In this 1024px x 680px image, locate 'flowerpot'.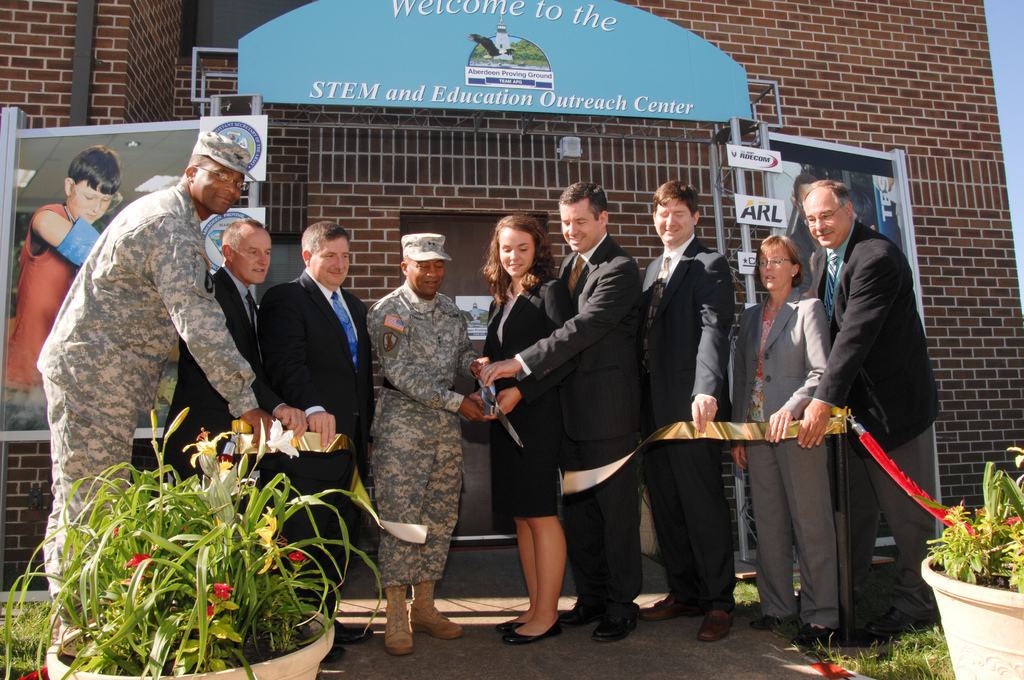
Bounding box: bbox(34, 599, 340, 679).
